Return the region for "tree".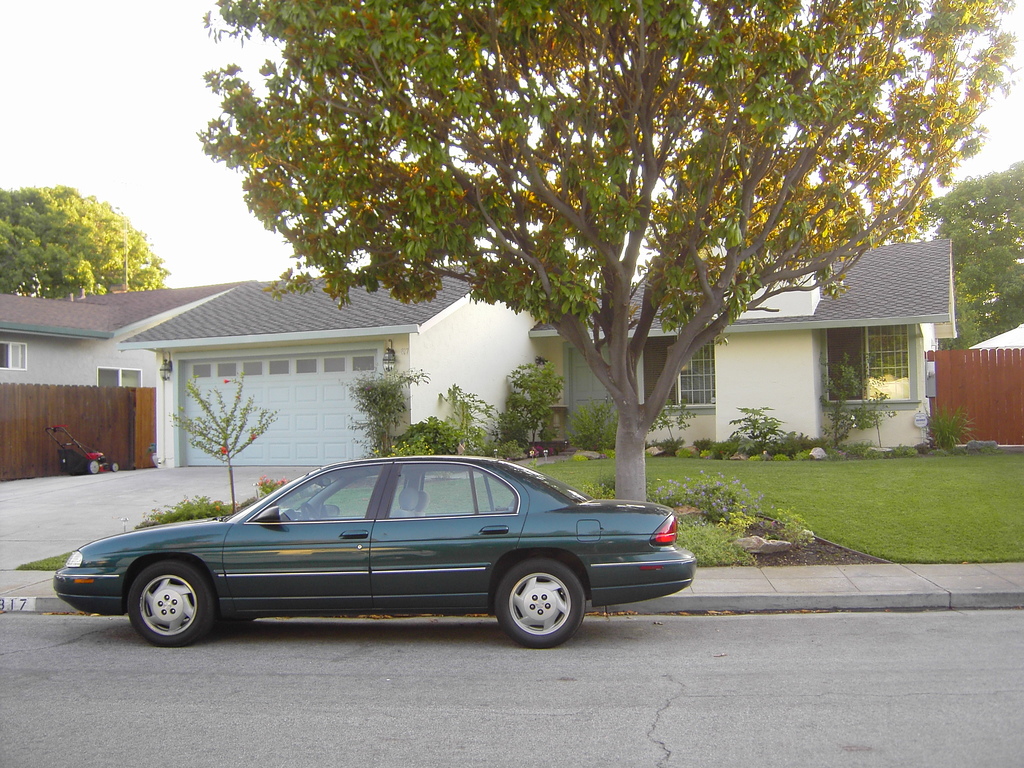
{"x1": 929, "y1": 157, "x2": 1023, "y2": 351}.
